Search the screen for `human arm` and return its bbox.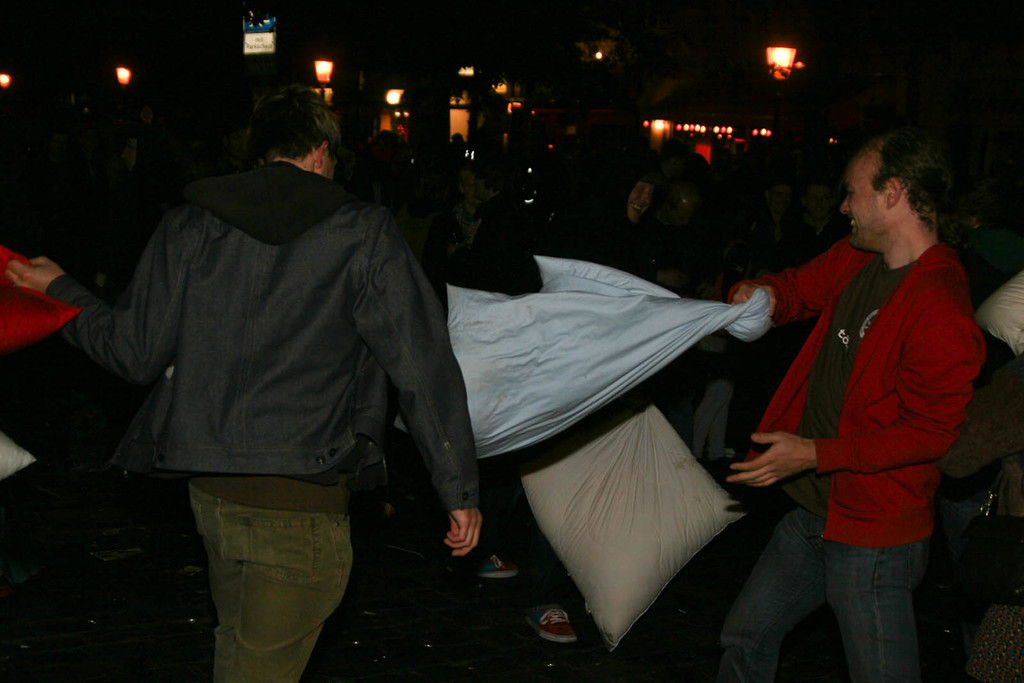
Found: <box>348,198,499,572</box>.
